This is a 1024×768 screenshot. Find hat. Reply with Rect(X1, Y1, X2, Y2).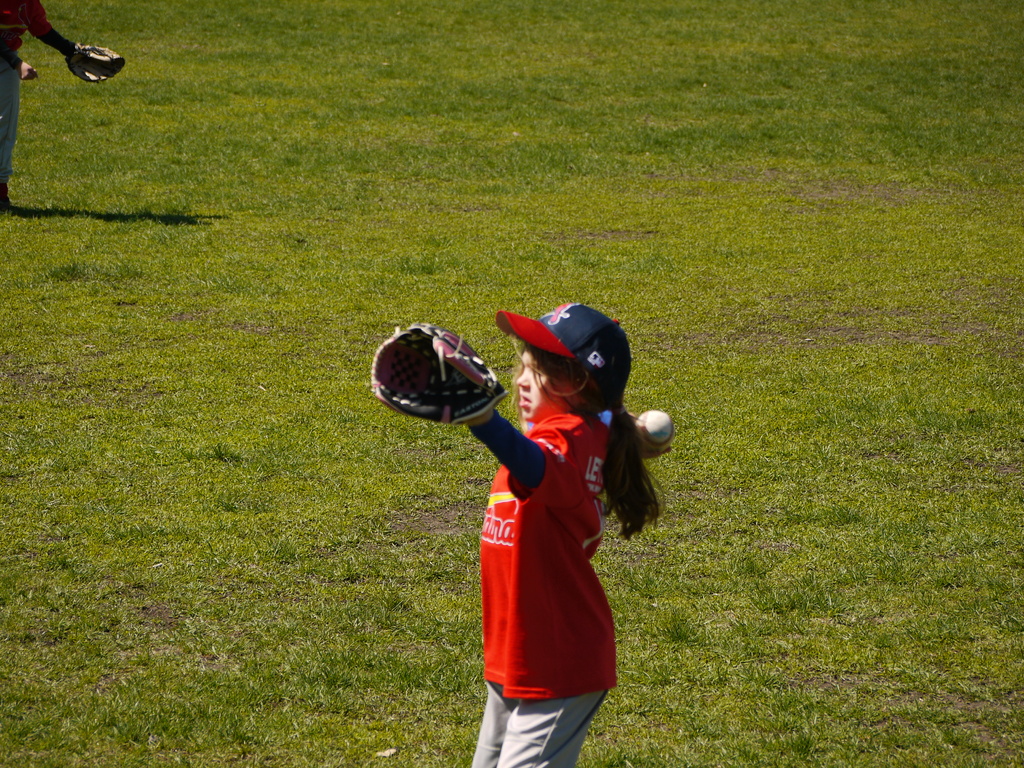
Rect(495, 303, 633, 399).
